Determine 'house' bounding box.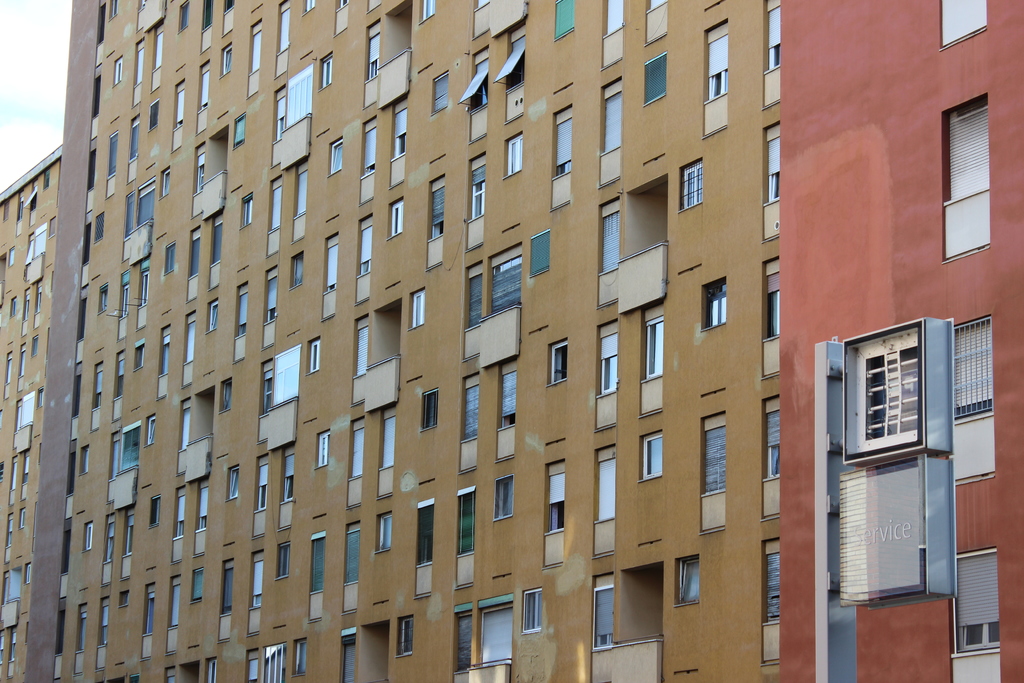
Determined: bbox=(18, 0, 785, 674).
